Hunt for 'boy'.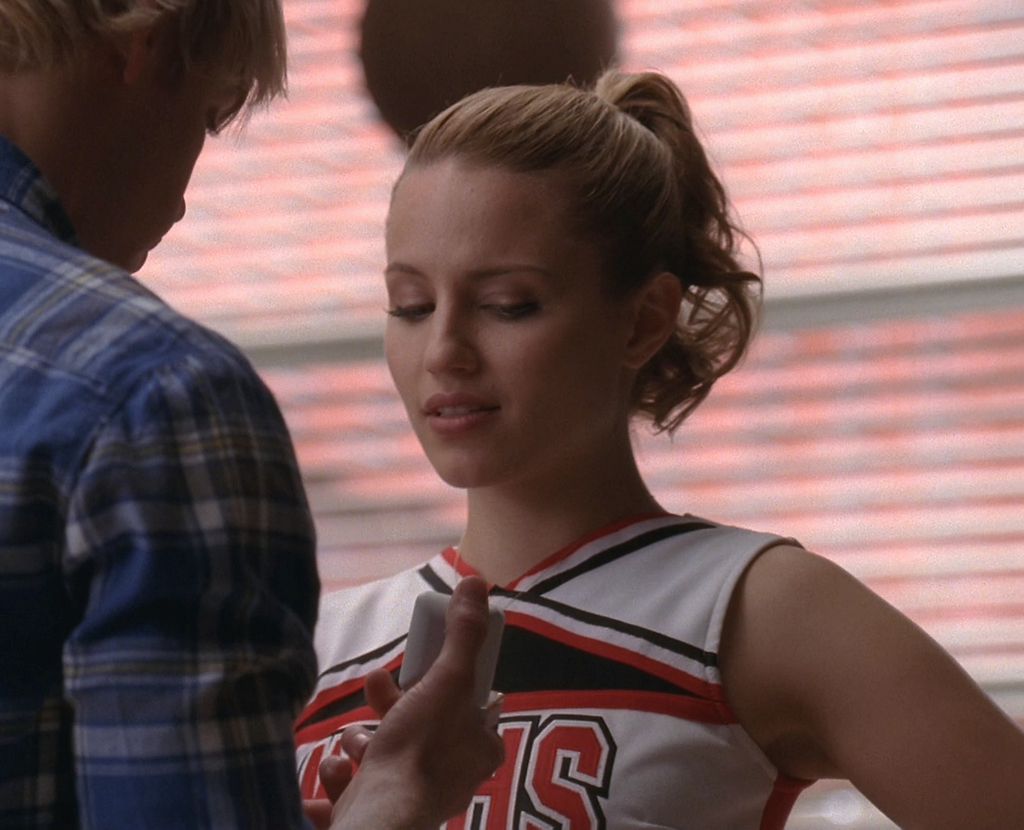
Hunted down at [left=0, top=0, right=514, bottom=829].
